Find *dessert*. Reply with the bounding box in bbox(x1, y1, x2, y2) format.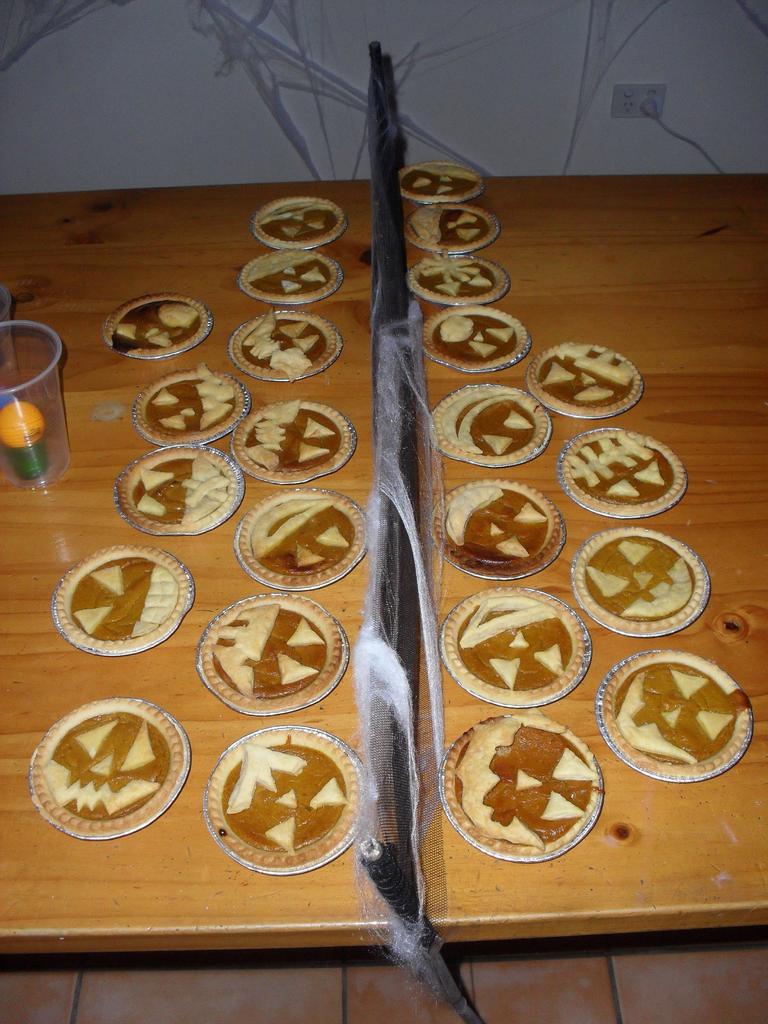
bbox(195, 583, 352, 712).
